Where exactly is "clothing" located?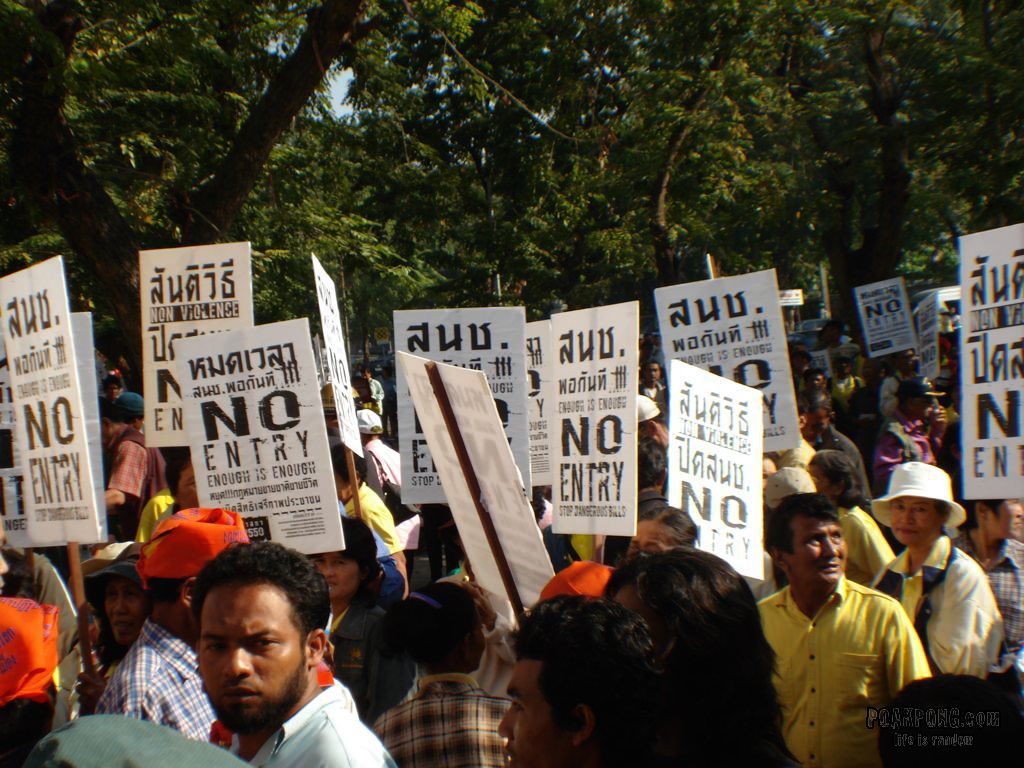
Its bounding box is bbox(516, 595, 657, 767).
